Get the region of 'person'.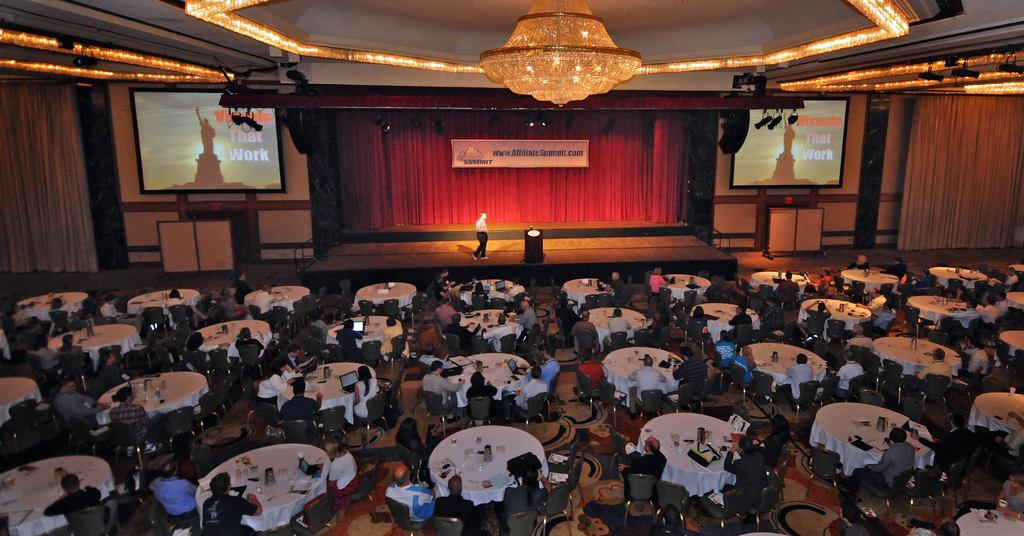
box(608, 271, 627, 306).
